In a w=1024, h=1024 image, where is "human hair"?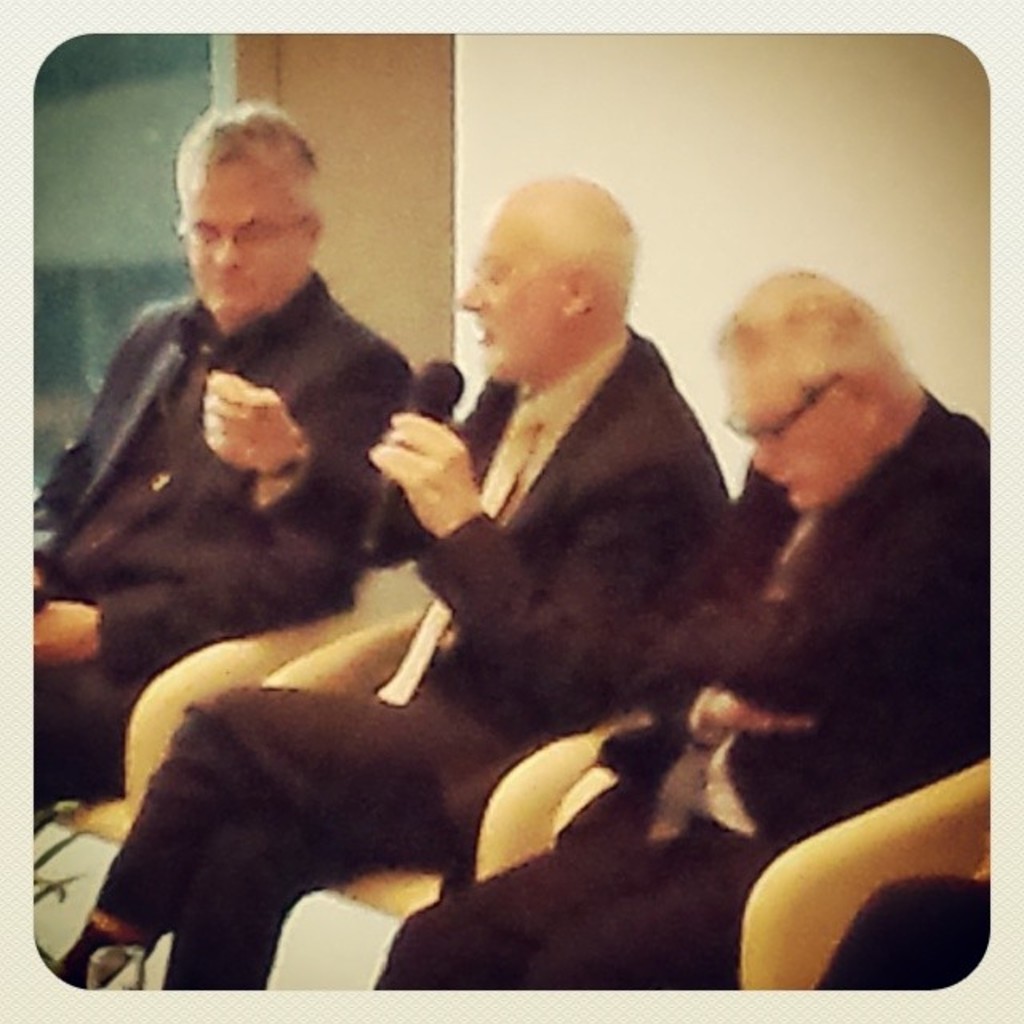
[173, 96, 330, 230].
